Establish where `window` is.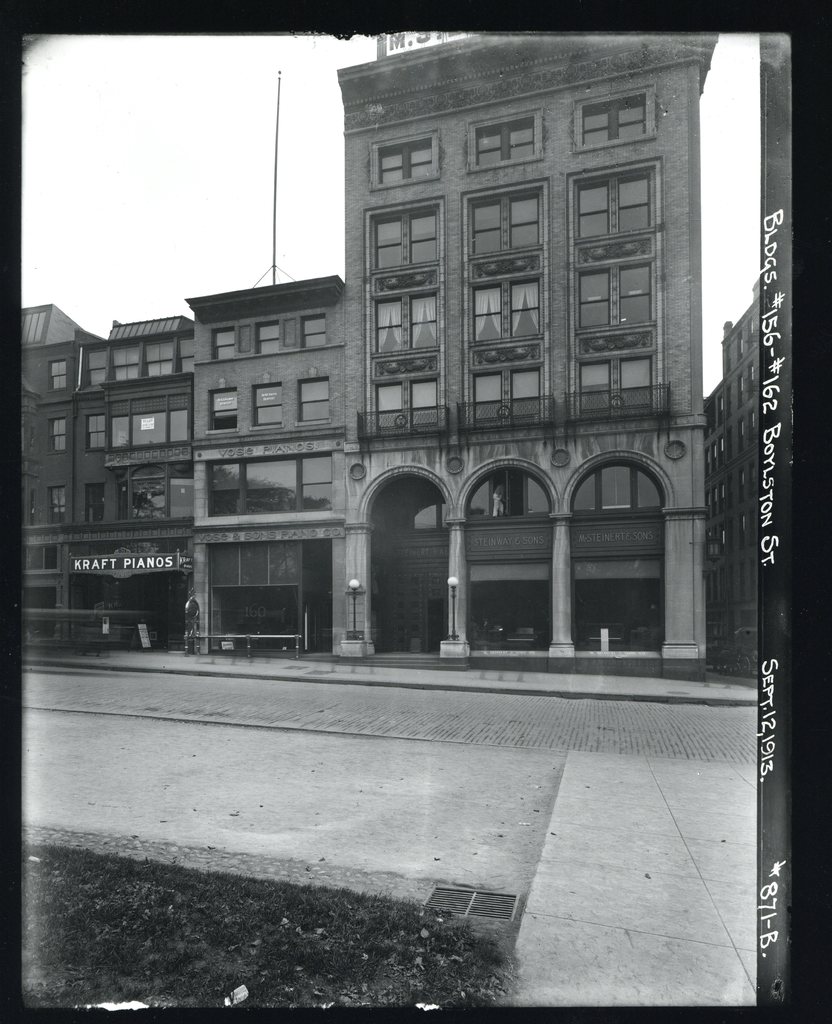
Established at [x1=239, y1=331, x2=251, y2=356].
